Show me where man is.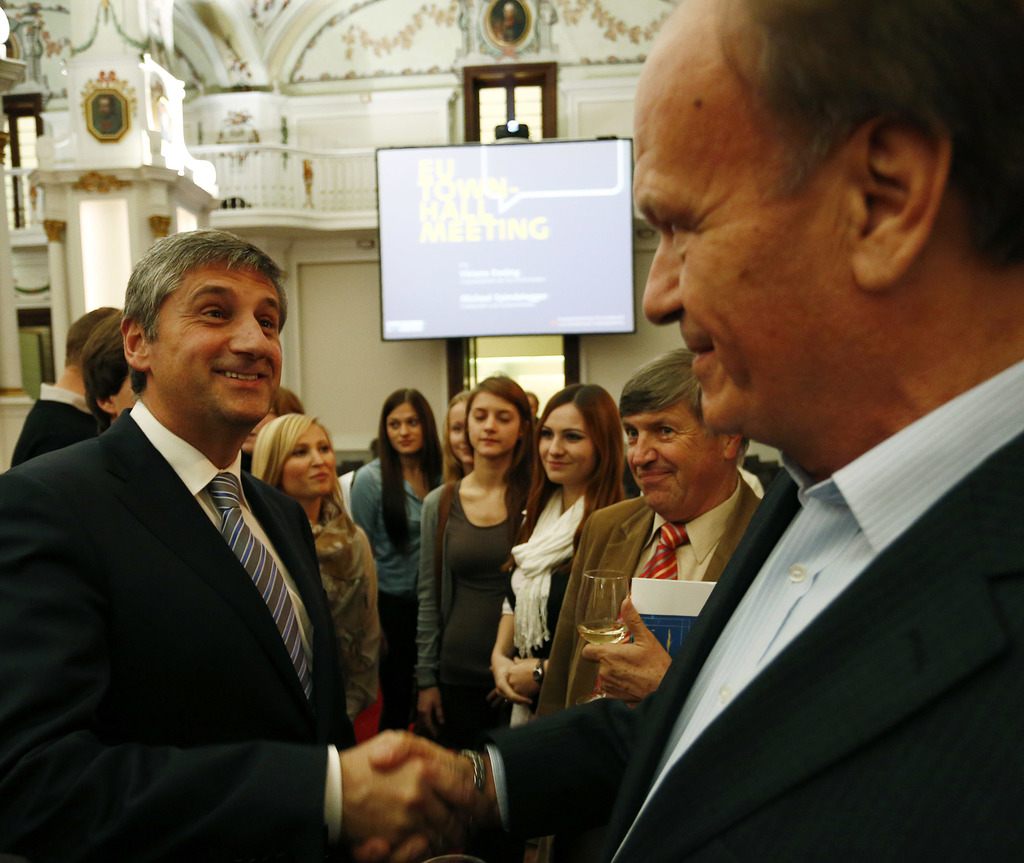
man is at rect(9, 217, 385, 843).
